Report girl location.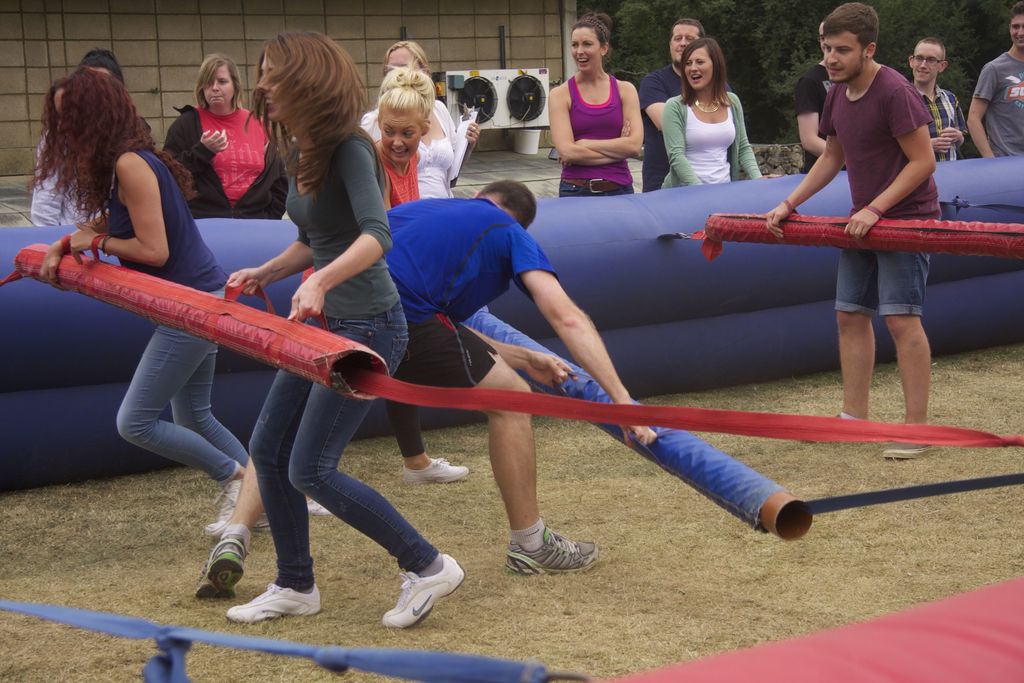
Report: [22, 68, 271, 541].
